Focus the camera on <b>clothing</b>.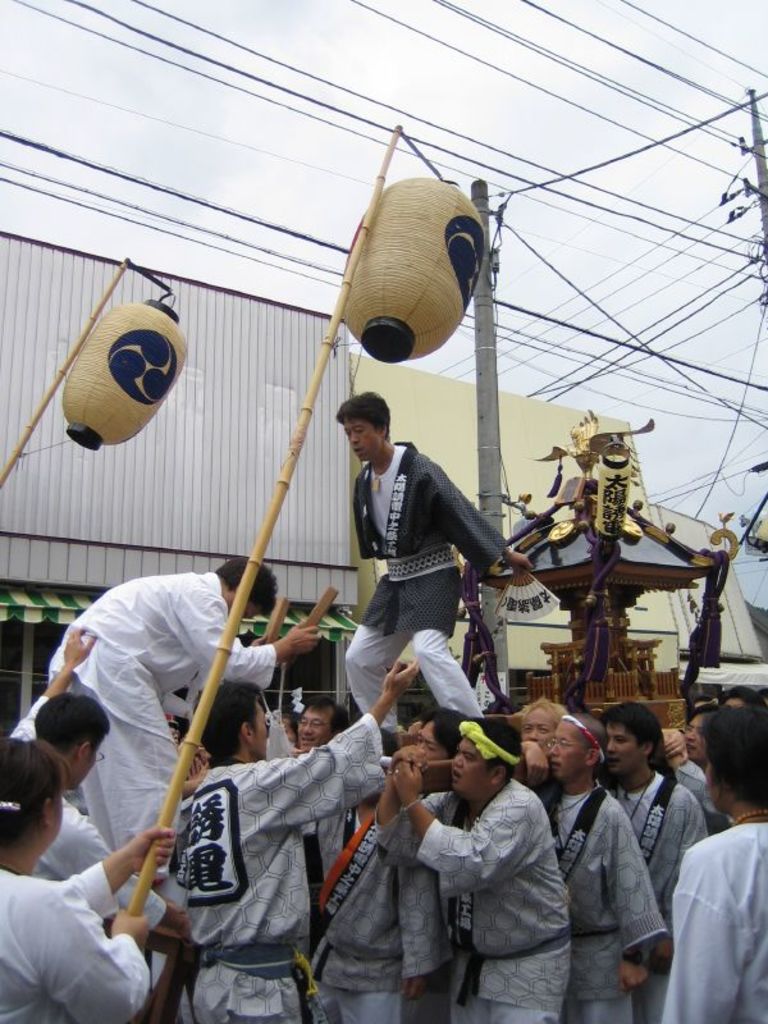
Focus region: <region>658, 815, 767, 1021</region>.
